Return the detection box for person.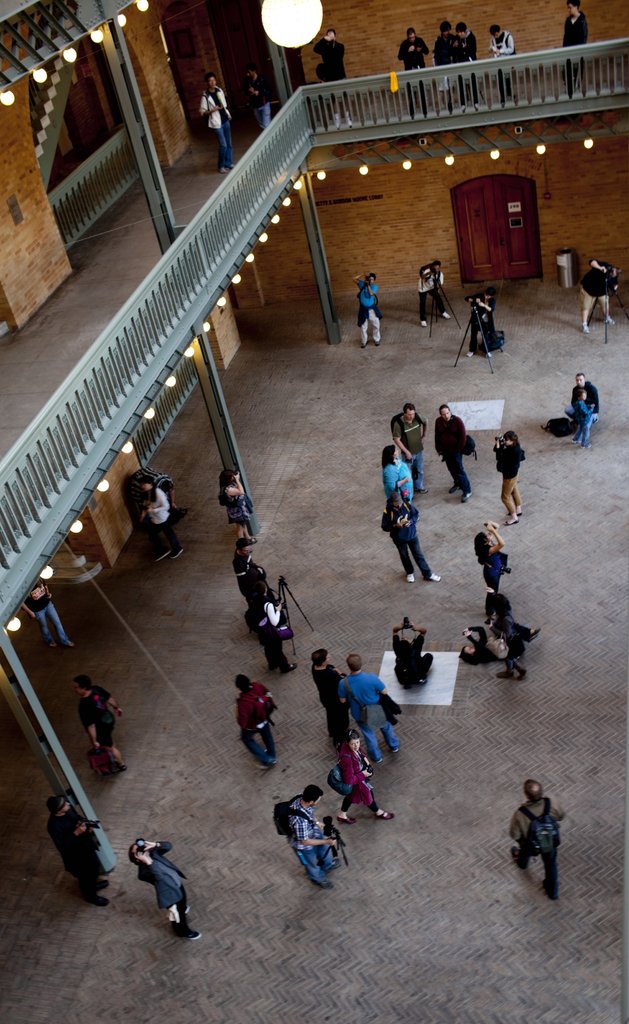
333, 650, 412, 765.
